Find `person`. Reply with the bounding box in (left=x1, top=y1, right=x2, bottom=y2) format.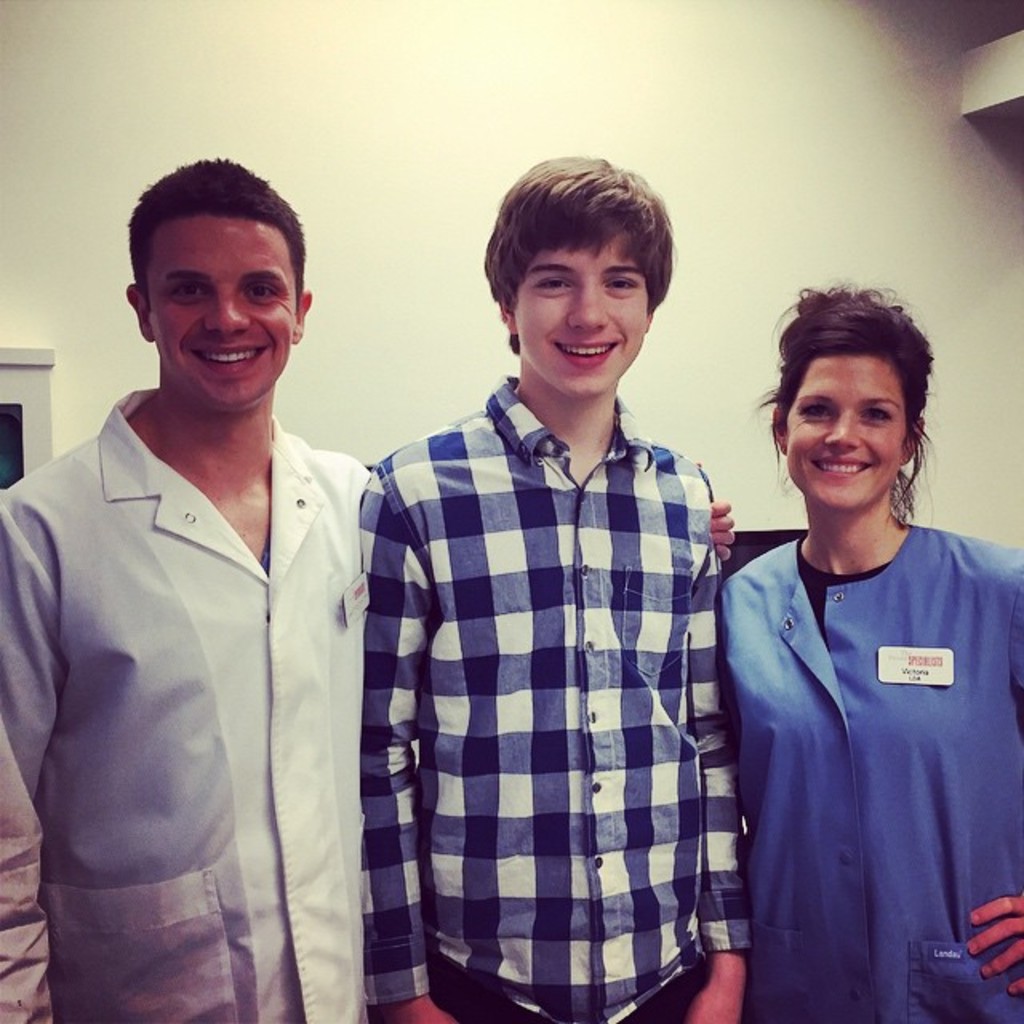
(left=344, top=158, right=747, bottom=1022).
